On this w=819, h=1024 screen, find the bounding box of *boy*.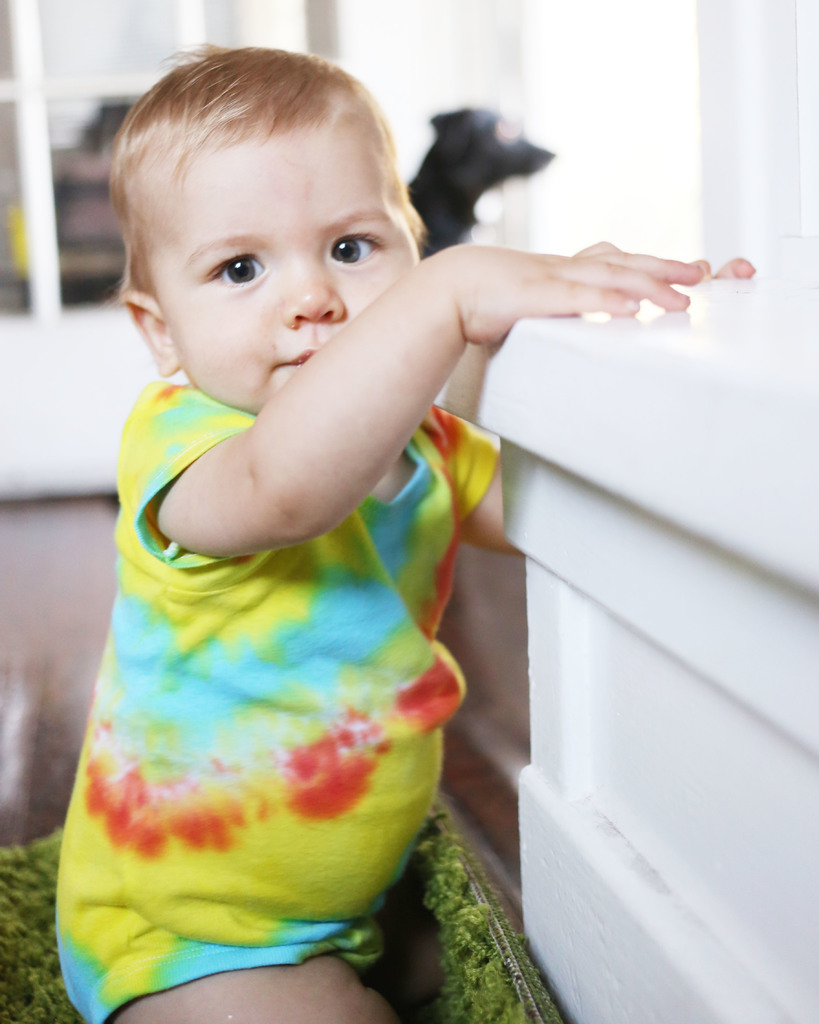
Bounding box: rect(8, 49, 763, 1023).
